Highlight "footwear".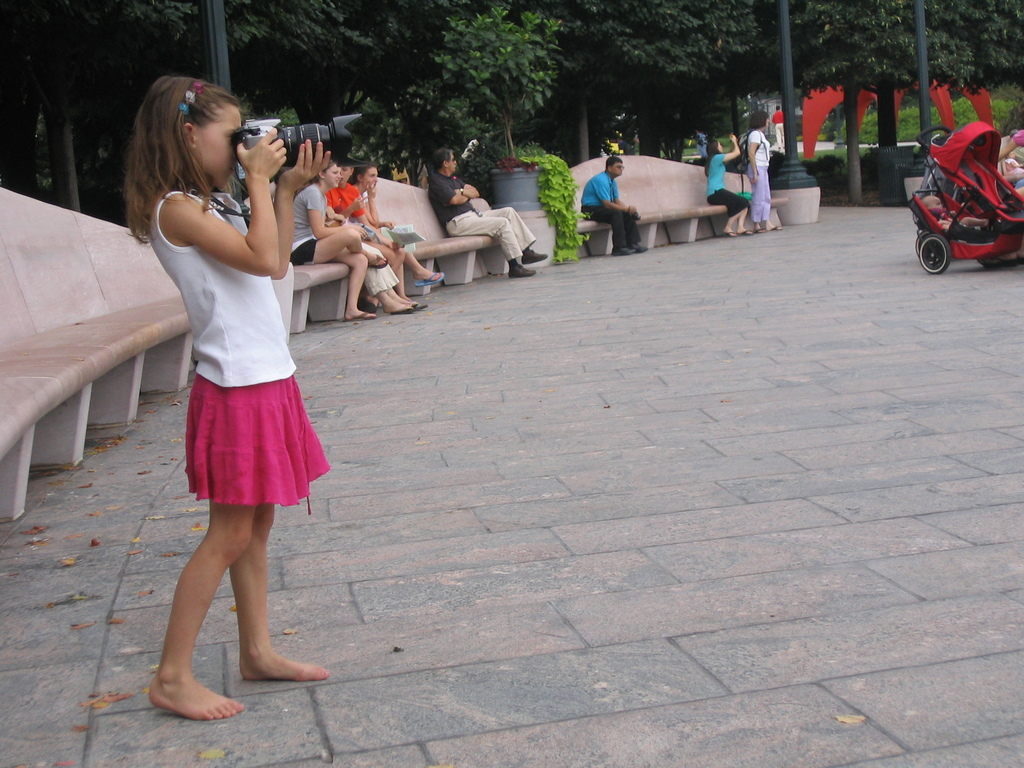
Highlighted region: [left=632, top=242, right=648, bottom=254].
